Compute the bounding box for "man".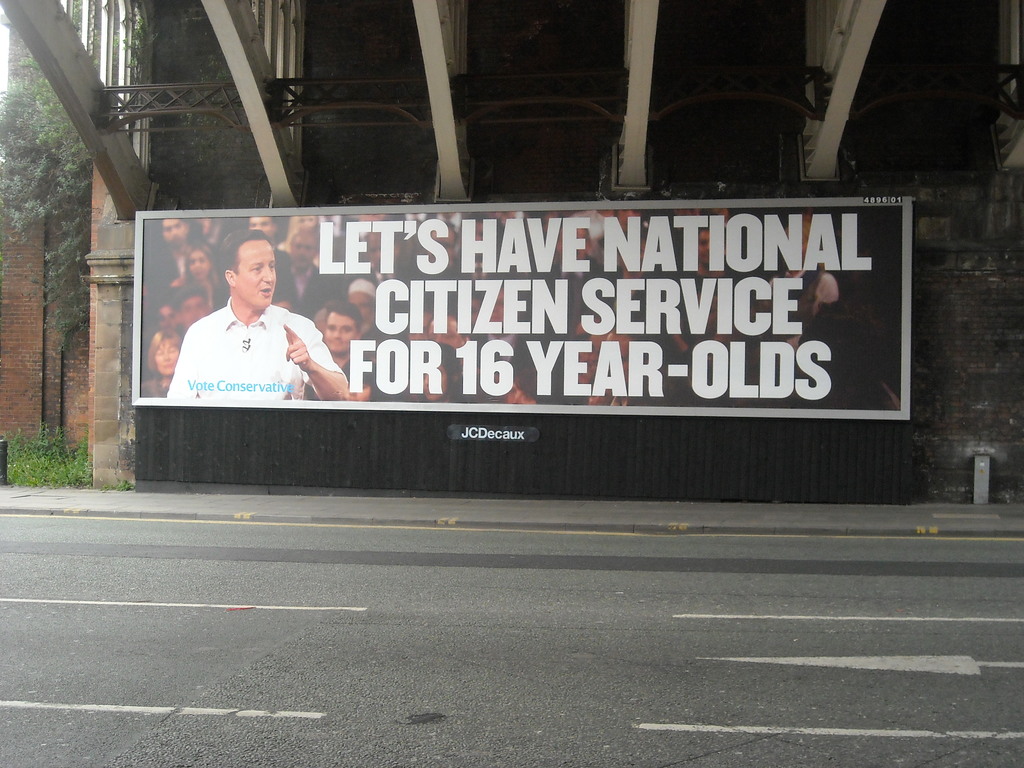
{"x1": 159, "y1": 220, "x2": 198, "y2": 291}.
